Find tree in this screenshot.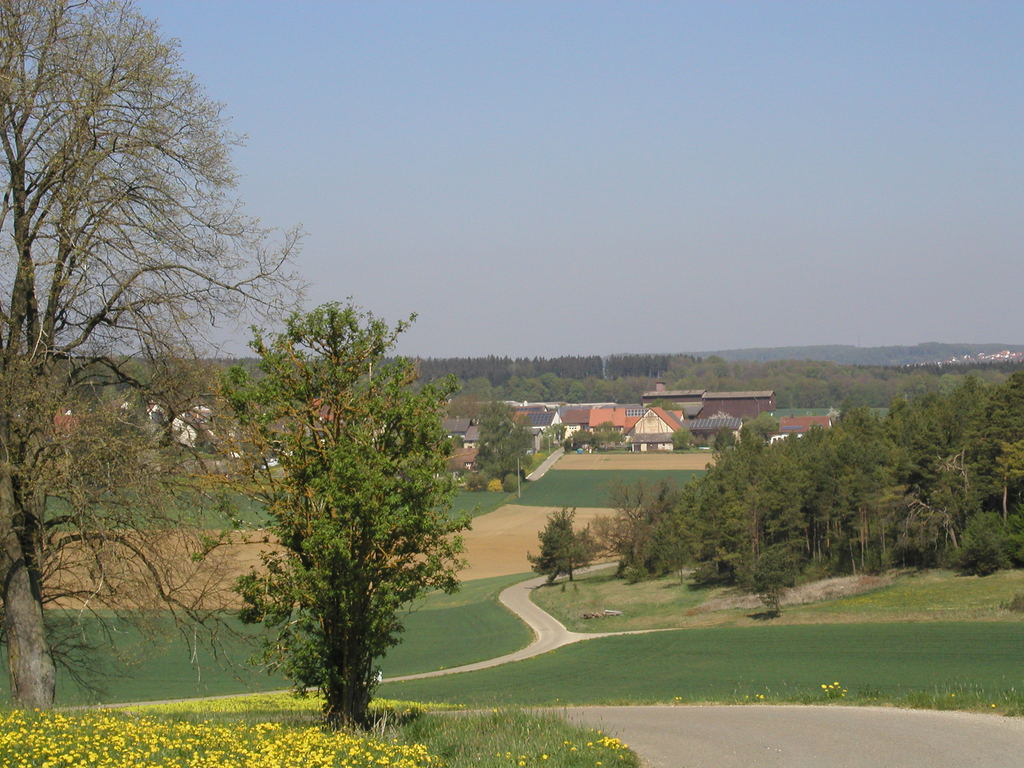
The bounding box for tree is Rect(588, 472, 694, 578).
